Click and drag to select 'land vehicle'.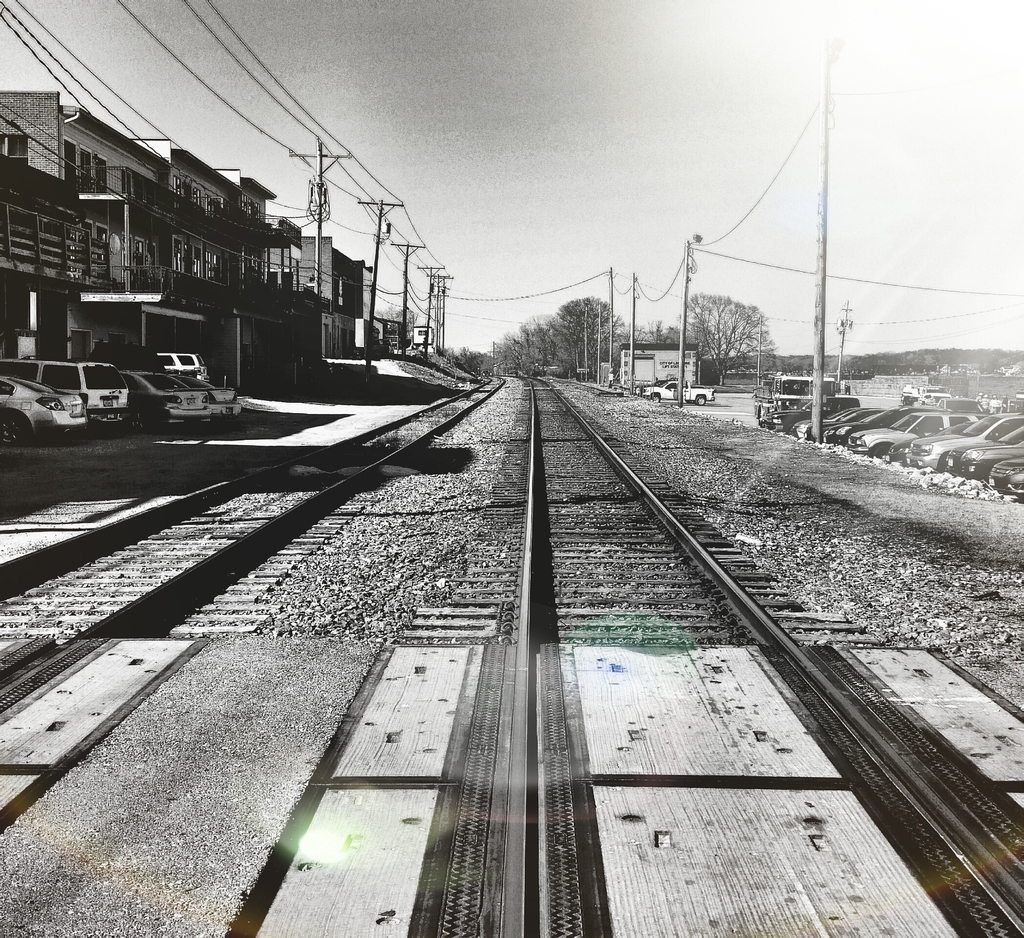
Selection: left=159, top=350, right=213, bottom=384.
